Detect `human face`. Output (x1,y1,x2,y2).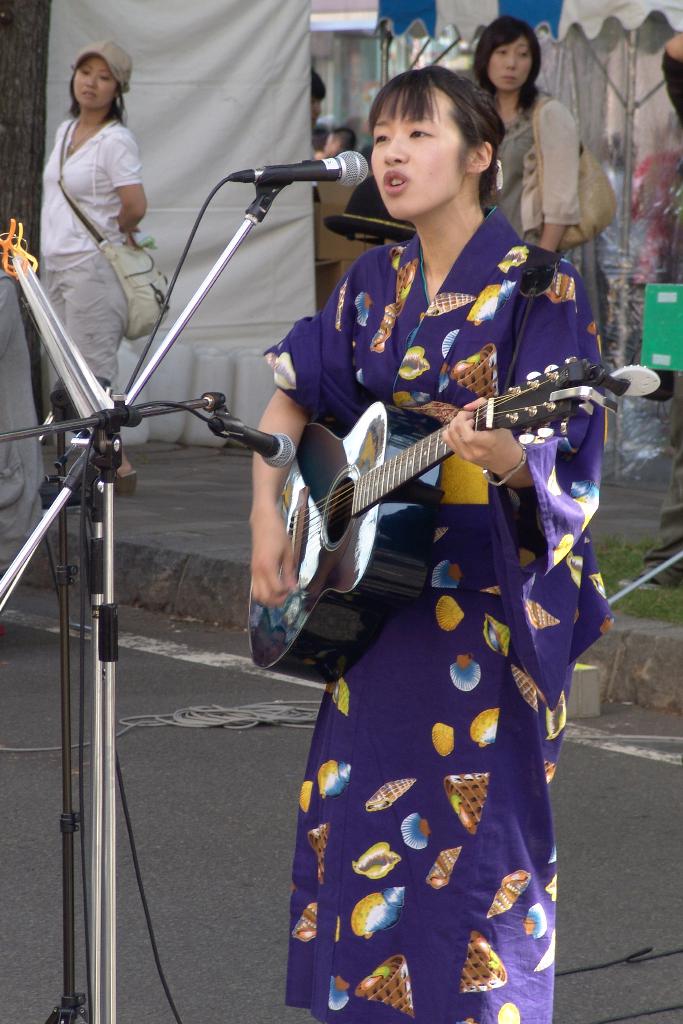
(490,38,532,94).
